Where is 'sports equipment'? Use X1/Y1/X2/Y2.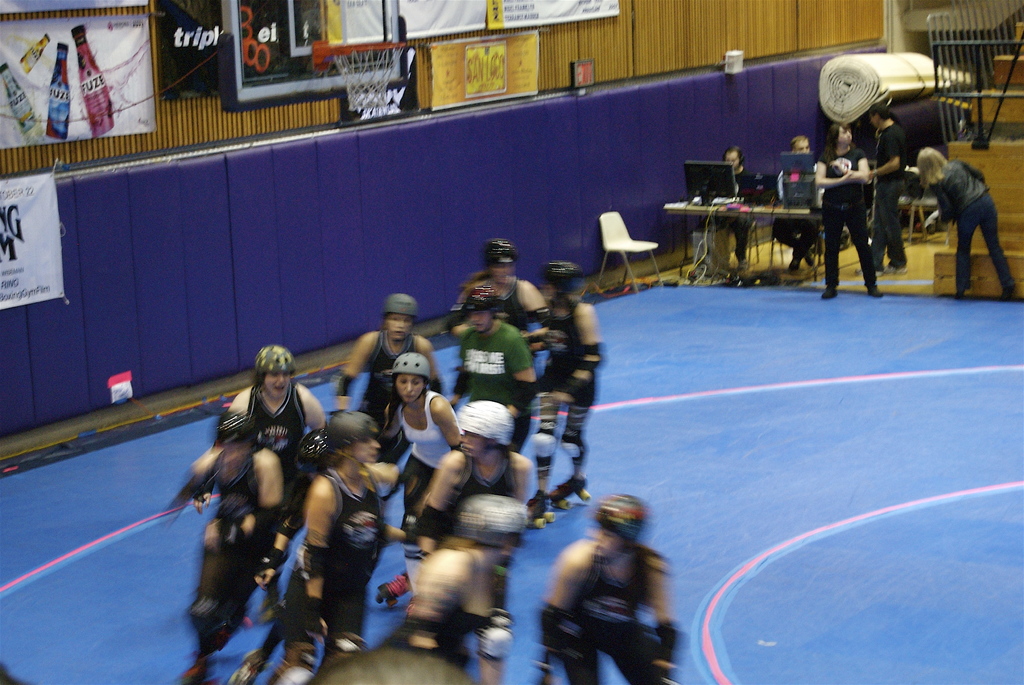
462/286/499/332.
